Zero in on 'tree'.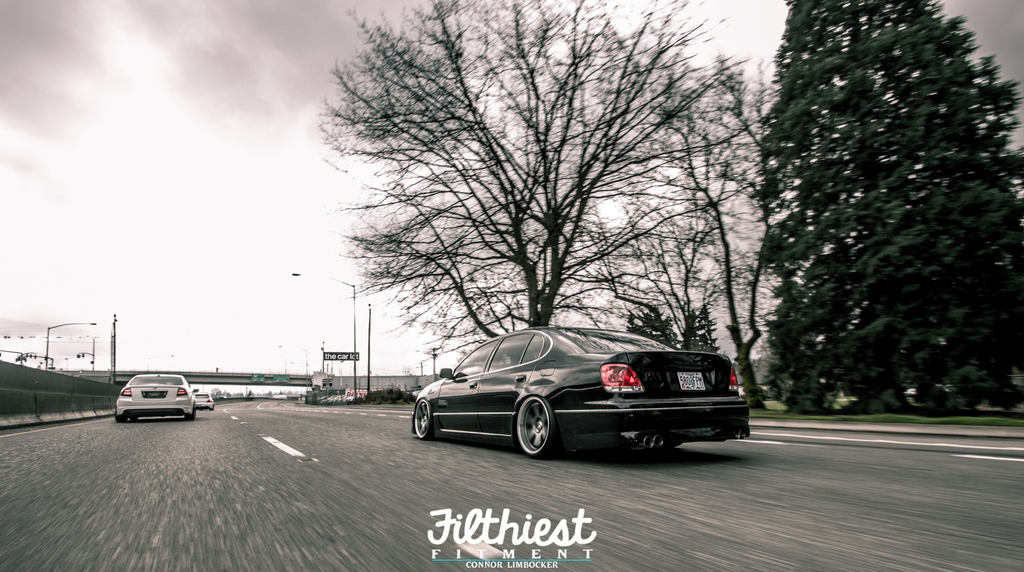
Zeroed in: x1=740, y1=24, x2=1009, y2=408.
